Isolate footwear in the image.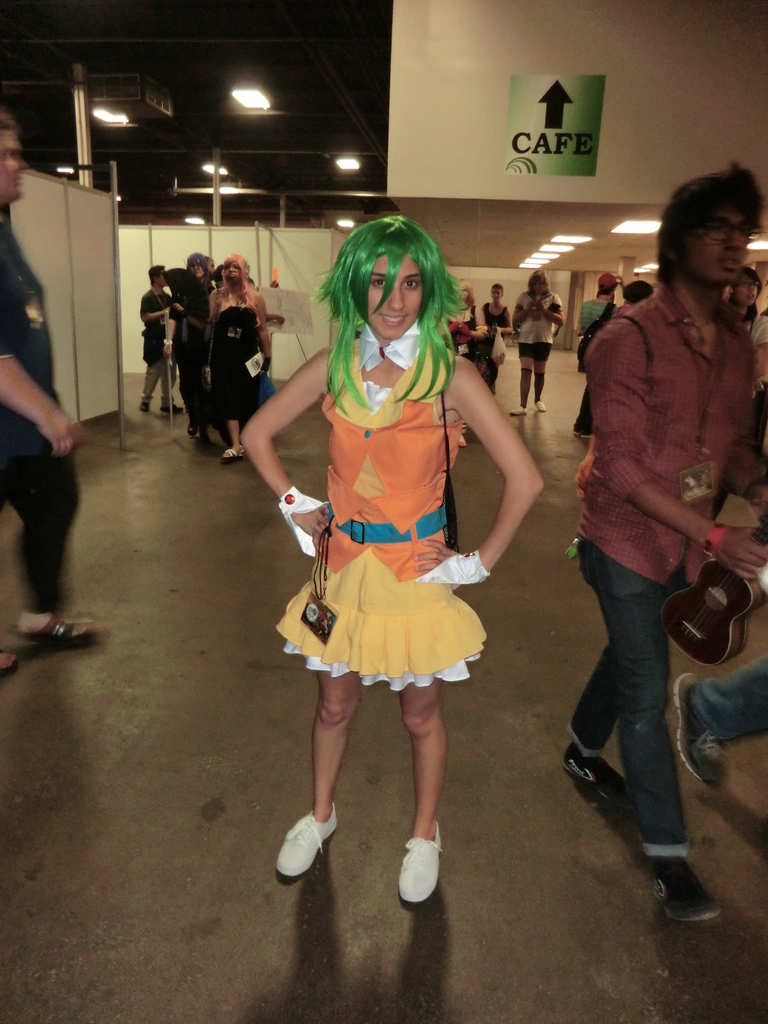
Isolated region: 271, 803, 337, 879.
